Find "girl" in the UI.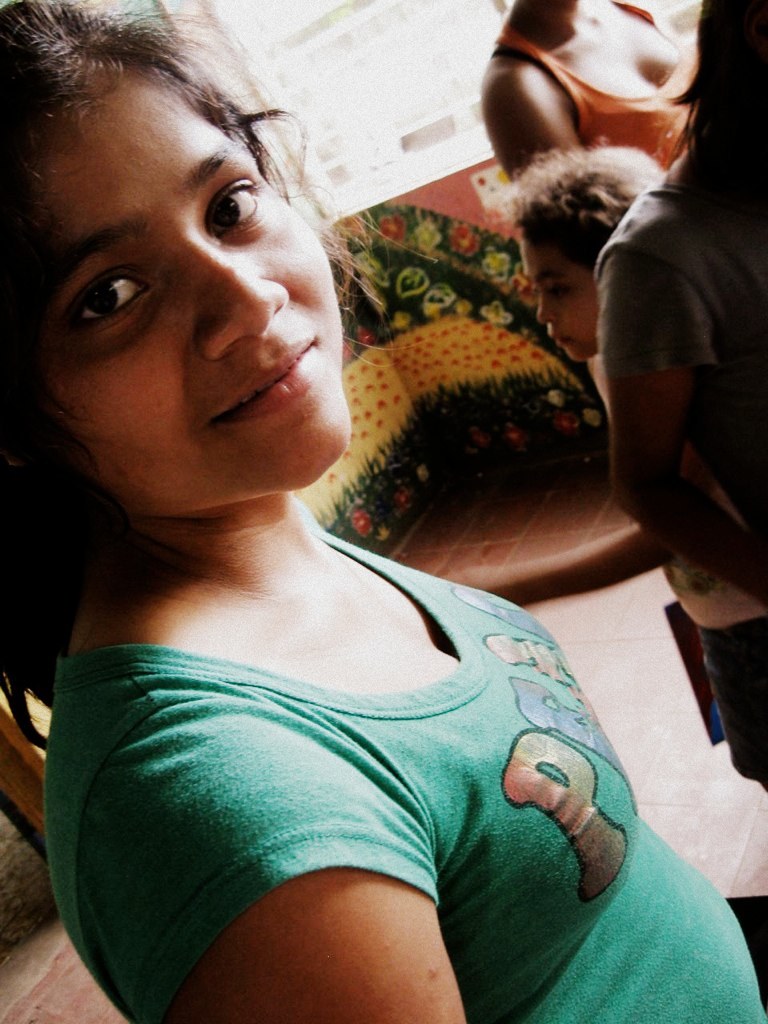
UI element at 486 153 712 736.
